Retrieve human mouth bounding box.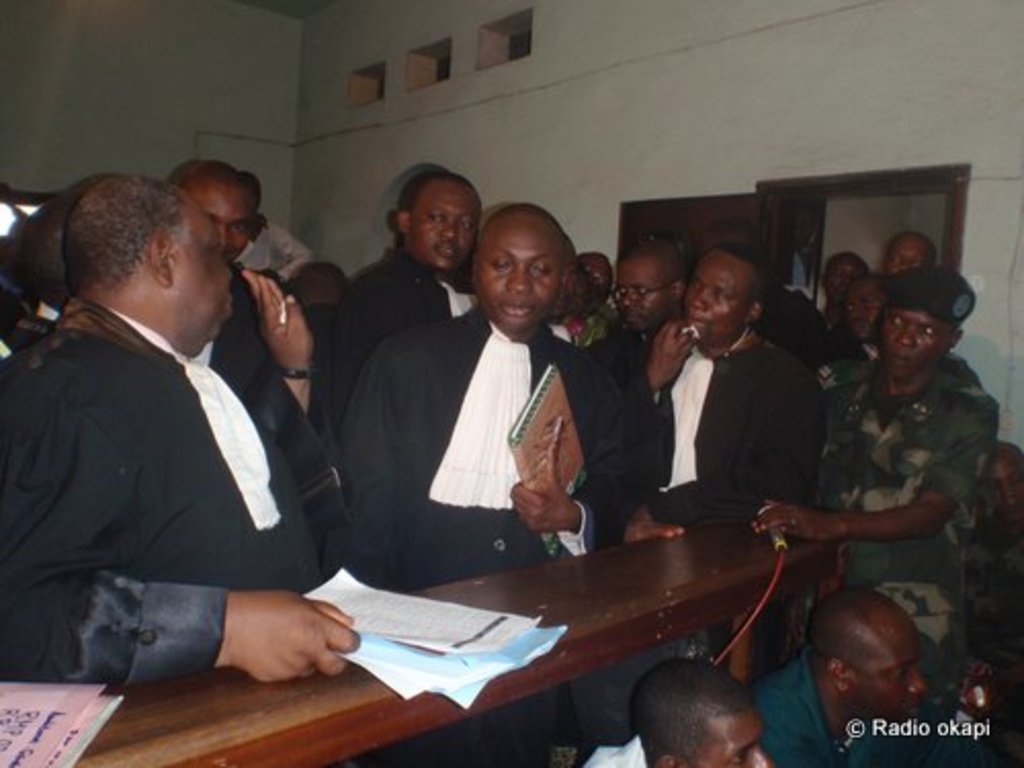
Bounding box: l=684, t=311, r=719, b=324.
